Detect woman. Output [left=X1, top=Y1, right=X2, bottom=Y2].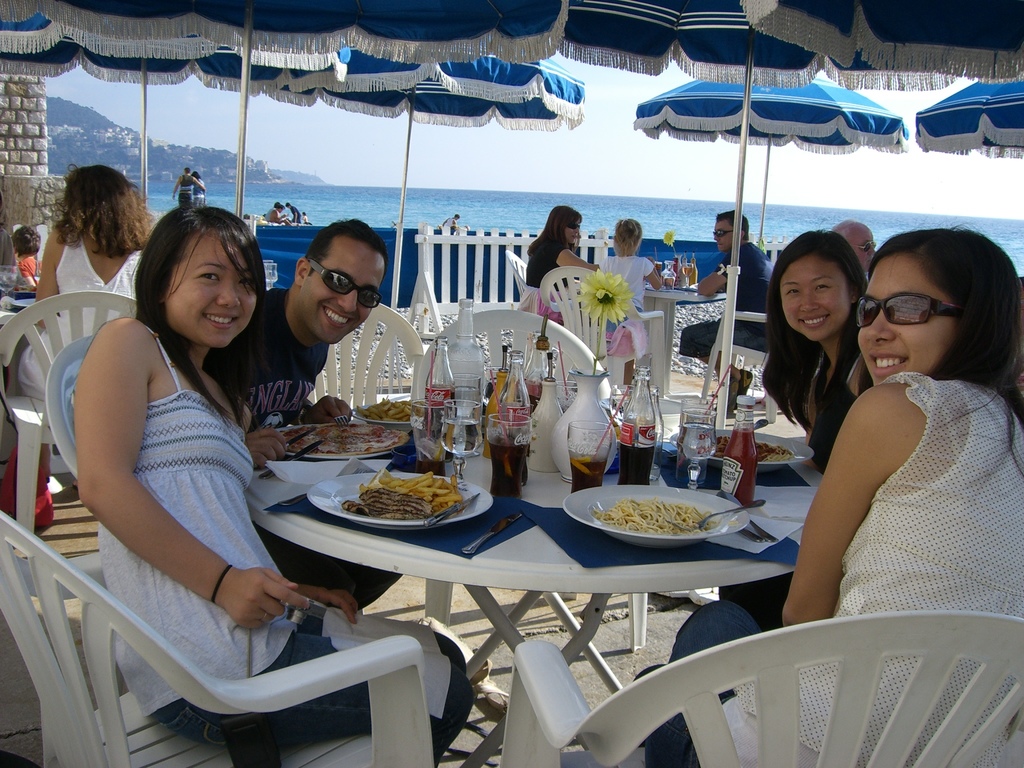
[left=733, top=224, right=1018, bottom=650].
